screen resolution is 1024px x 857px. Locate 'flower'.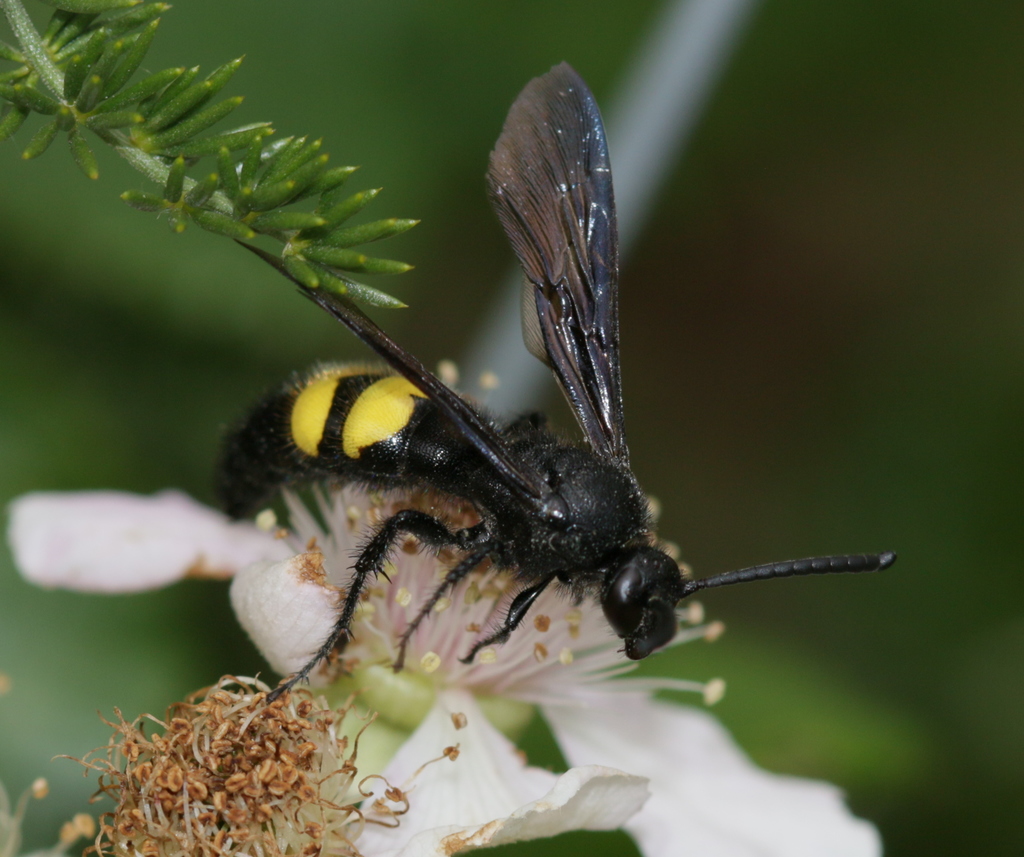
[left=1, top=465, right=882, bottom=854].
